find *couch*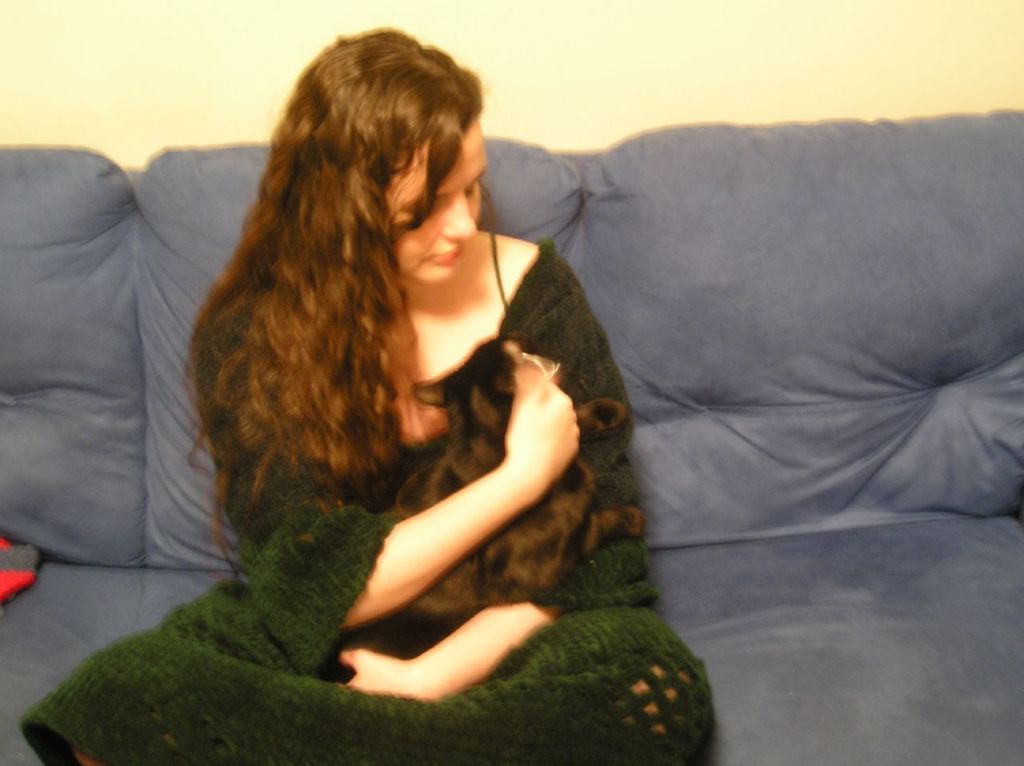
left=0, top=29, right=955, bottom=765
